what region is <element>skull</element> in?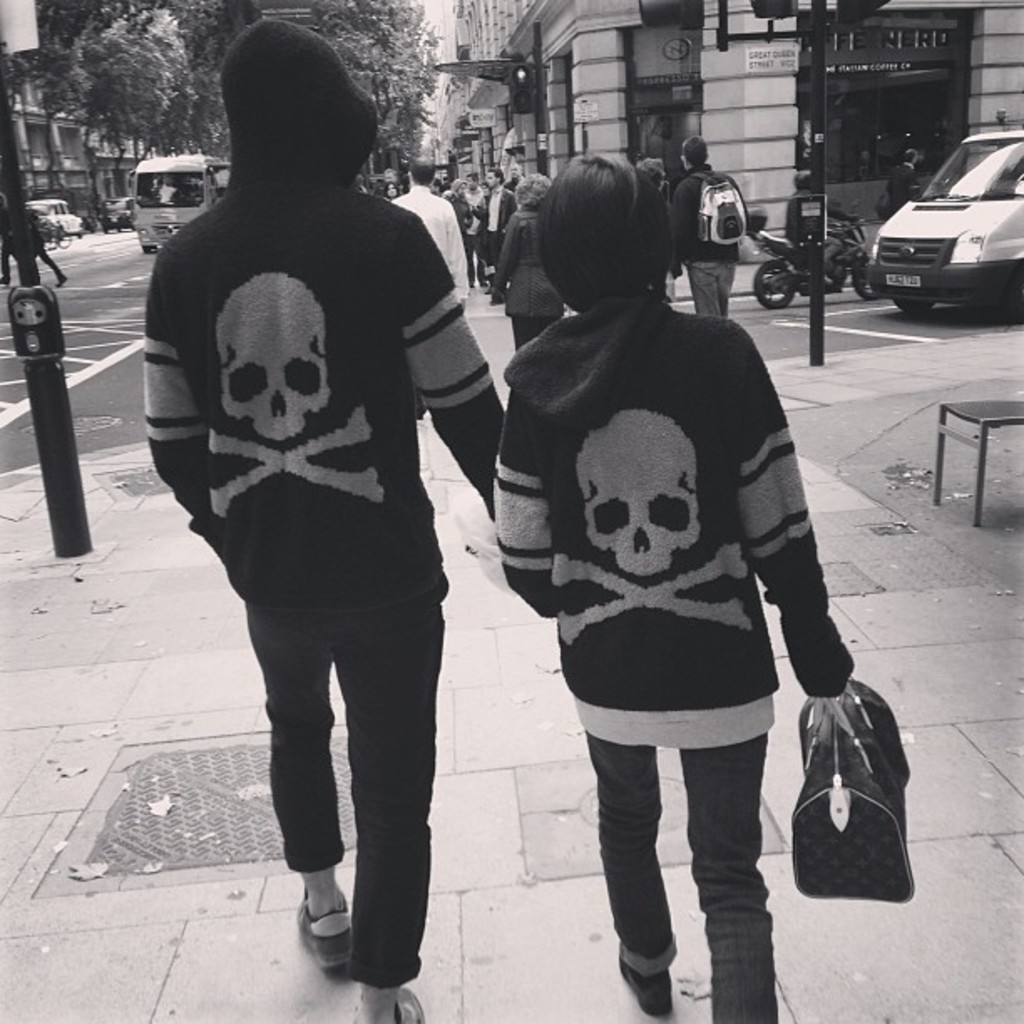
581,407,704,576.
